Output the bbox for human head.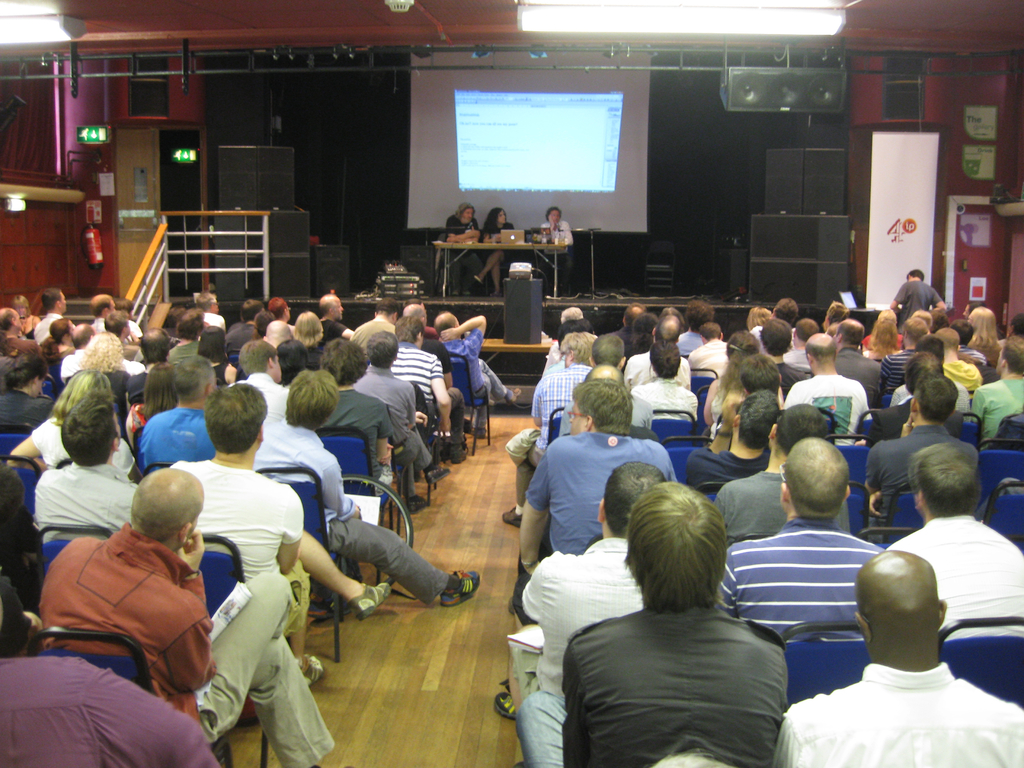
(545, 209, 559, 222).
